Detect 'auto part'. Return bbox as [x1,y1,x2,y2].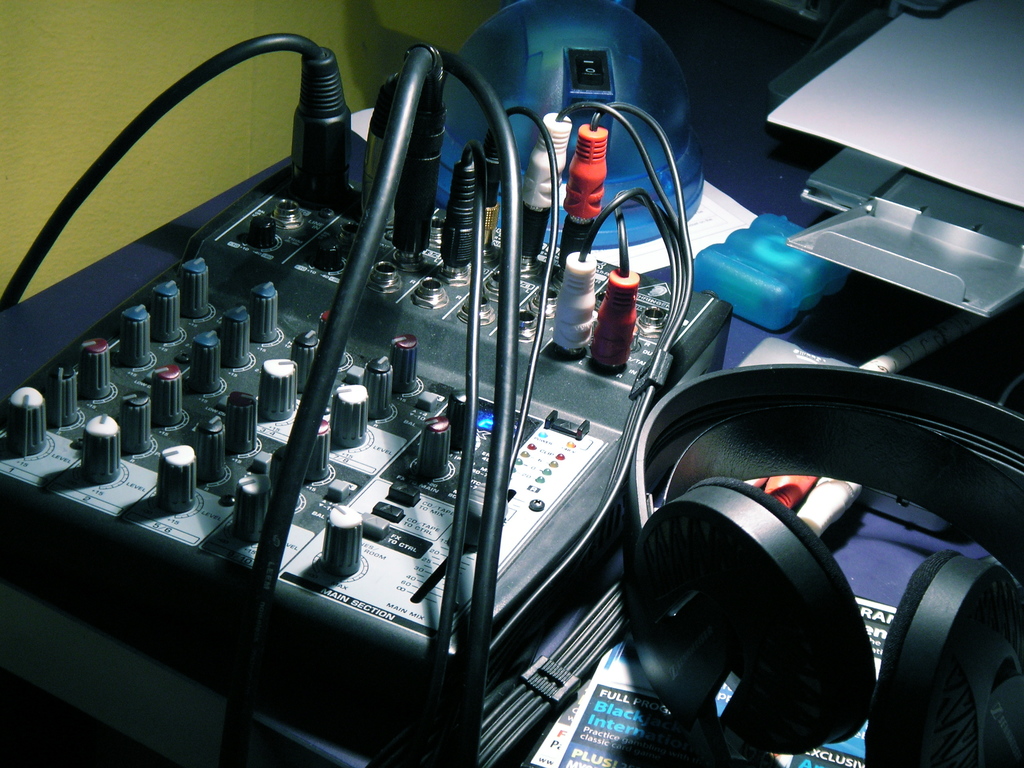
[480,575,633,763].
